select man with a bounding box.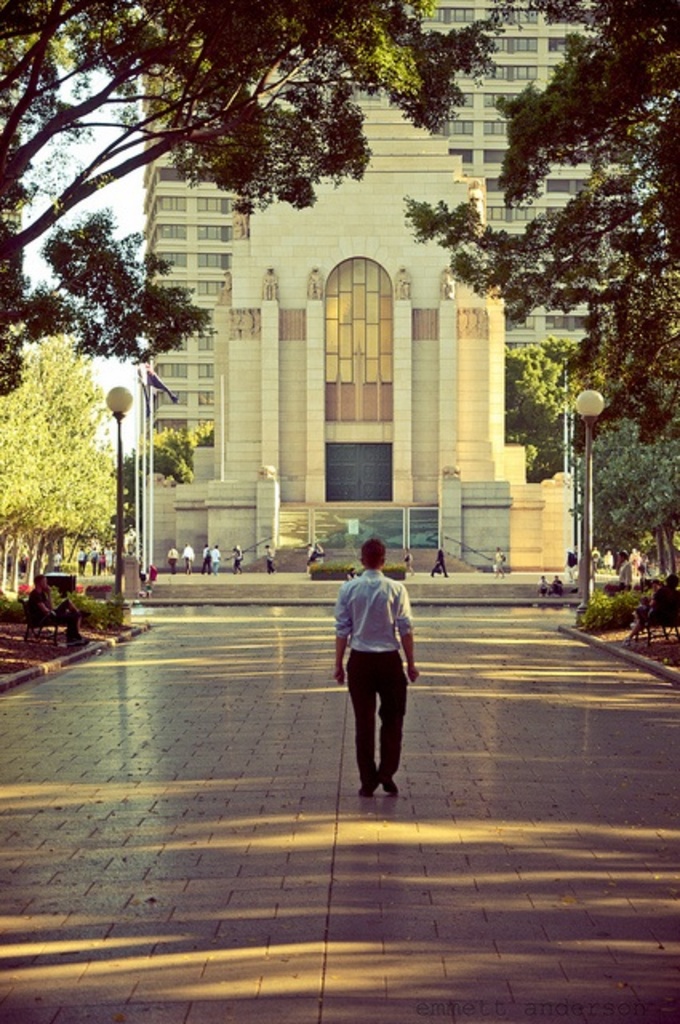
[493, 542, 507, 579].
